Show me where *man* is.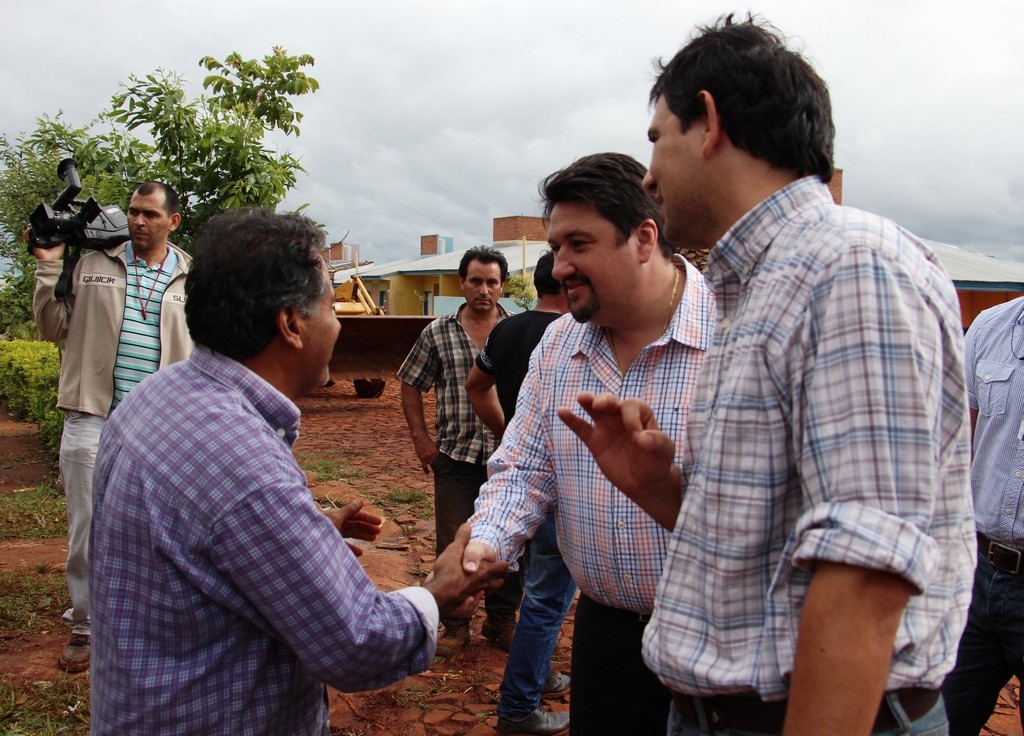
*man* is at left=25, top=177, right=200, bottom=677.
